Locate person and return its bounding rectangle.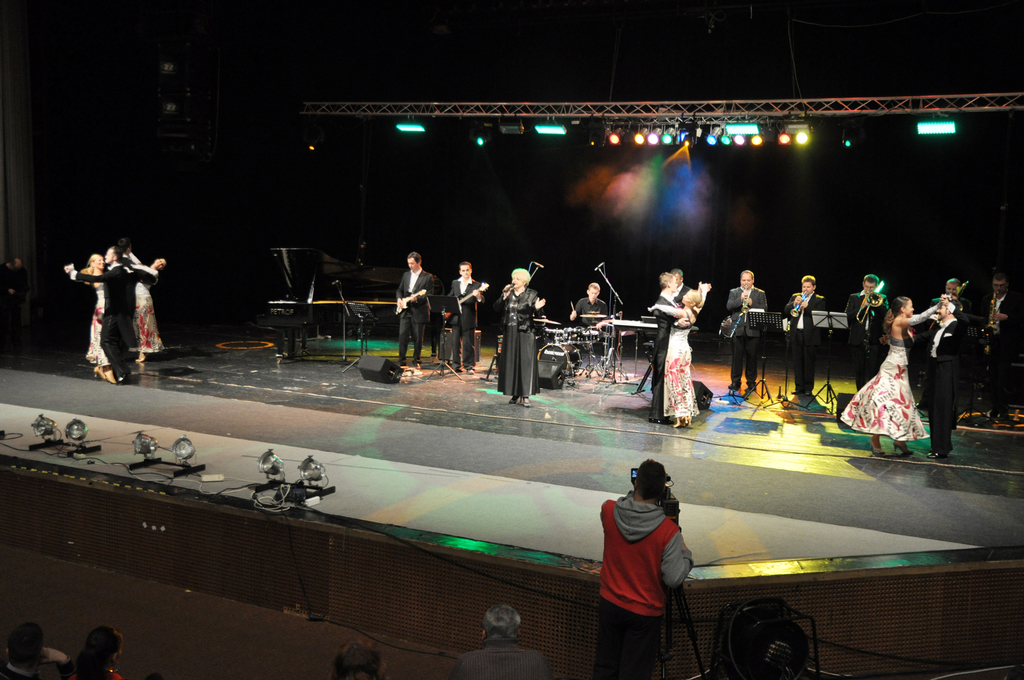
crop(393, 248, 435, 366).
